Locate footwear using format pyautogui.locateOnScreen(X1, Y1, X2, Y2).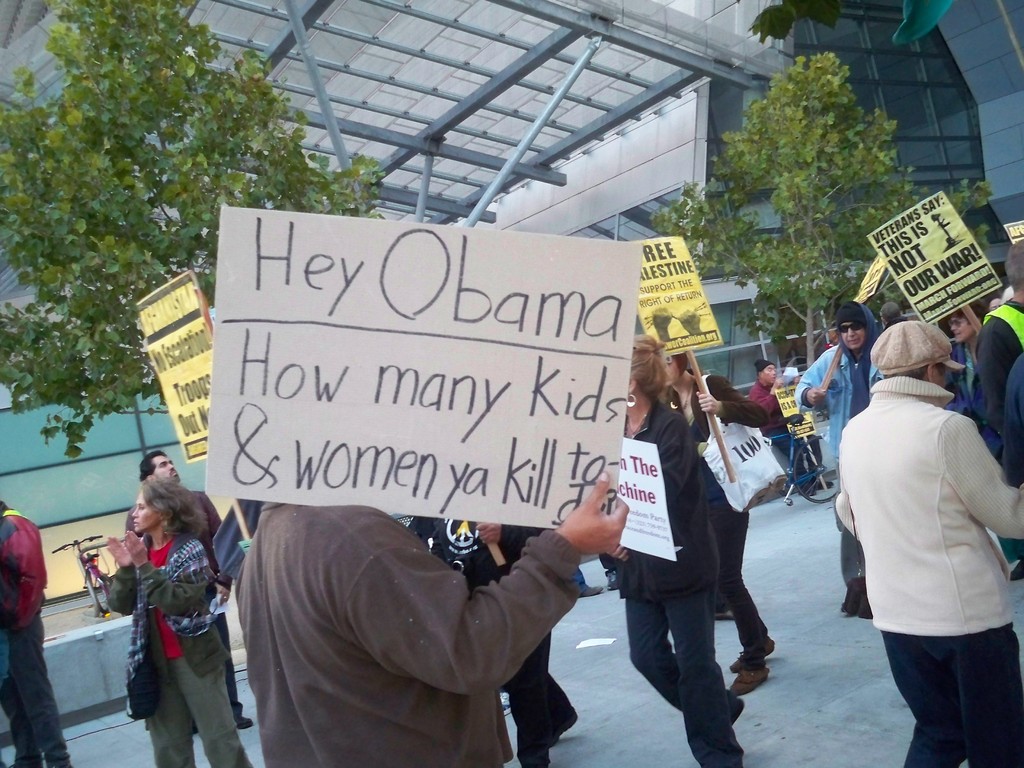
pyautogui.locateOnScreen(732, 662, 770, 694).
